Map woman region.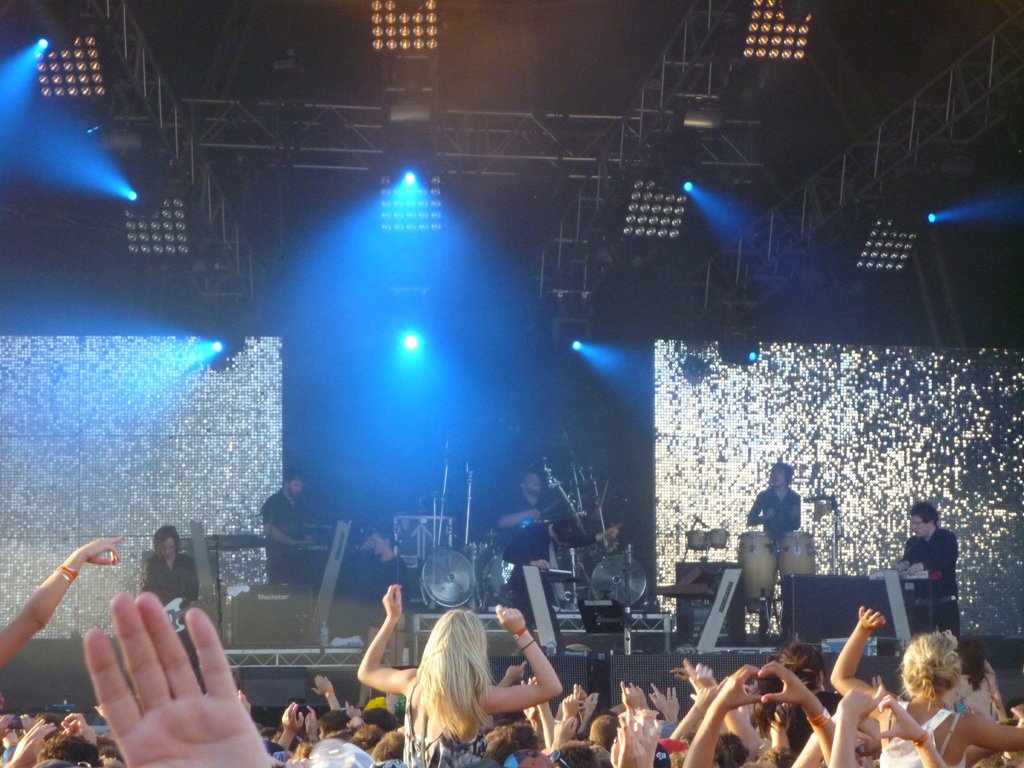
Mapped to {"left": 387, "top": 587, "right": 550, "bottom": 767}.
